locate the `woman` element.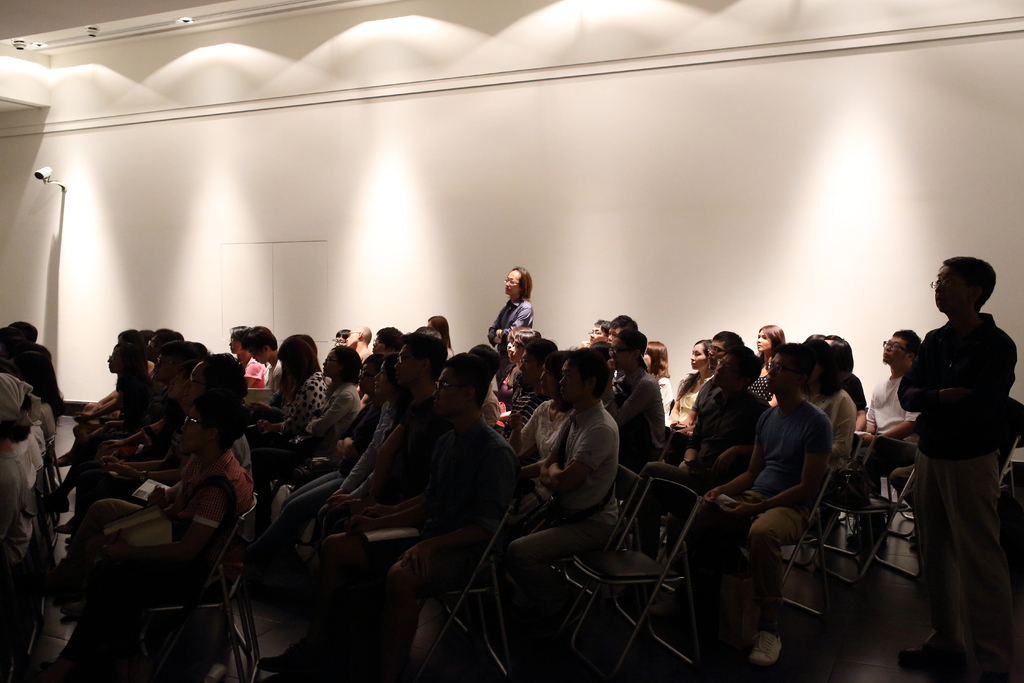
Element bbox: left=666, top=343, right=717, bottom=434.
